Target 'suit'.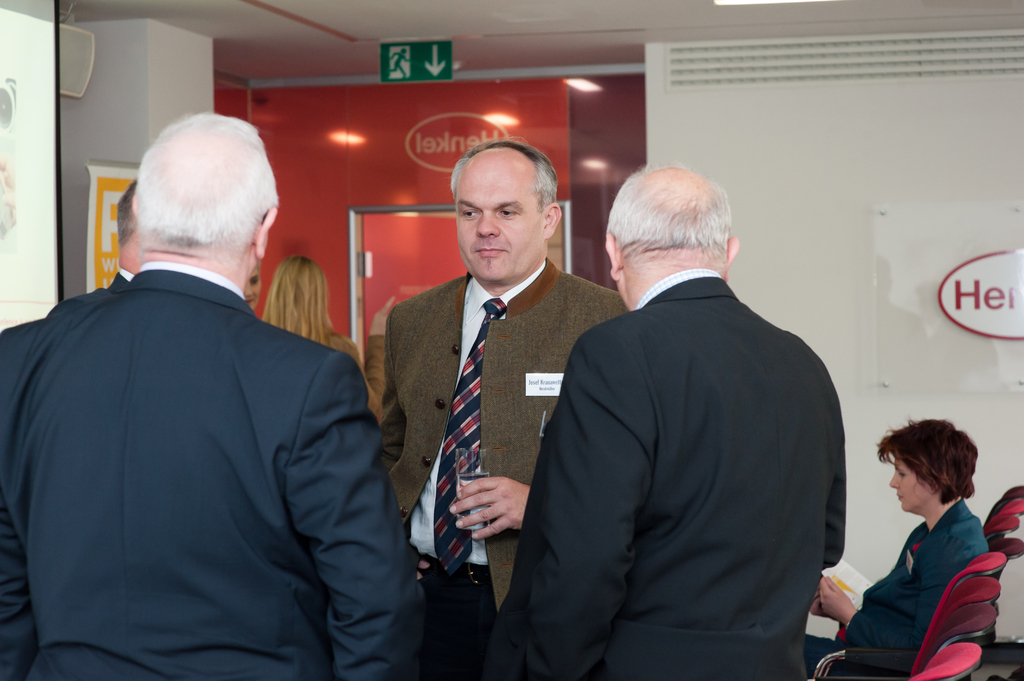
Target region: 524/188/863/670.
